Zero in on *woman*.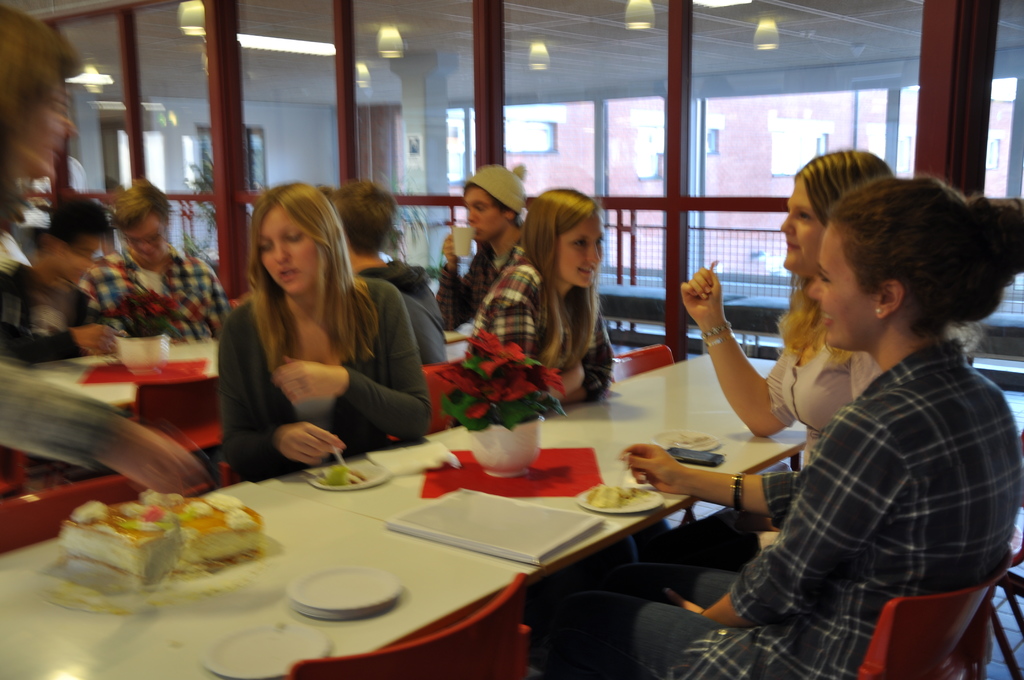
Zeroed in: BBox(535, 166, 1023, 679).
